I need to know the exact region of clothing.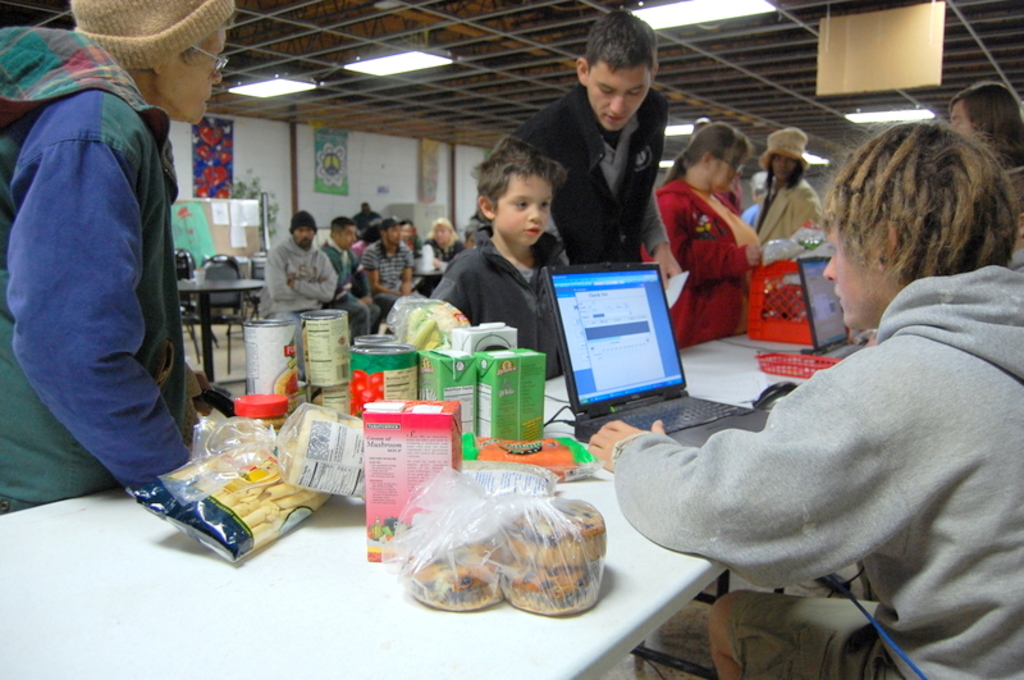
Region: box=[488, 82, 646, 289].
